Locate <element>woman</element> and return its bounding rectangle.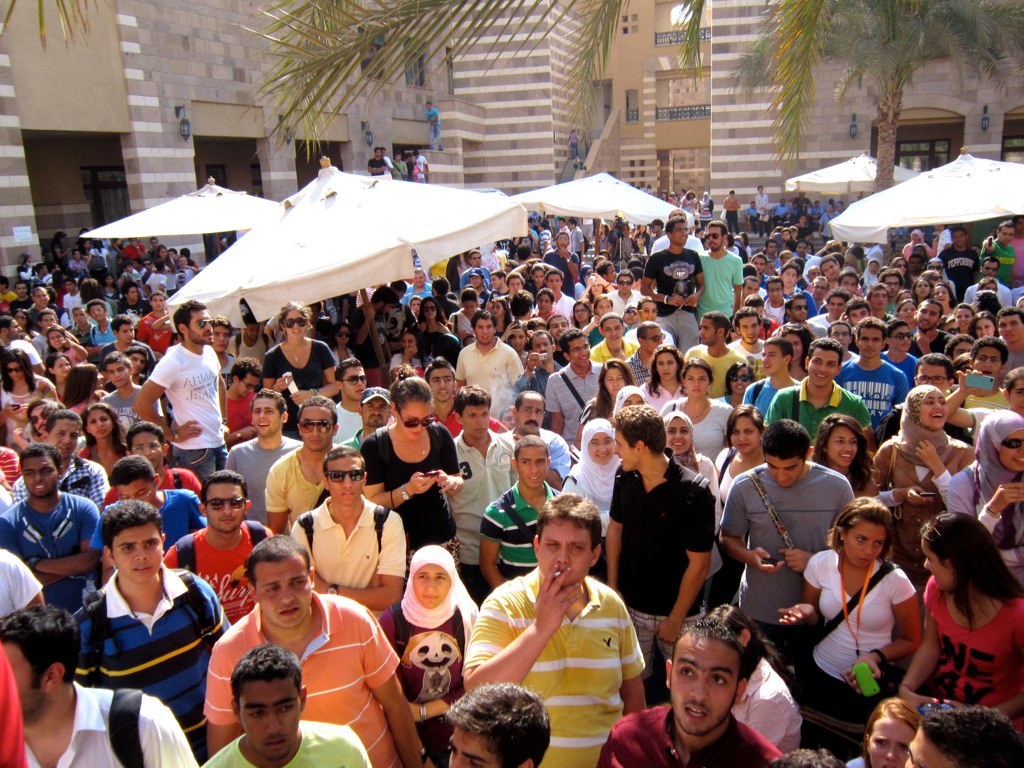
(x1=926, y1=388, x2=1023, y2=575).
